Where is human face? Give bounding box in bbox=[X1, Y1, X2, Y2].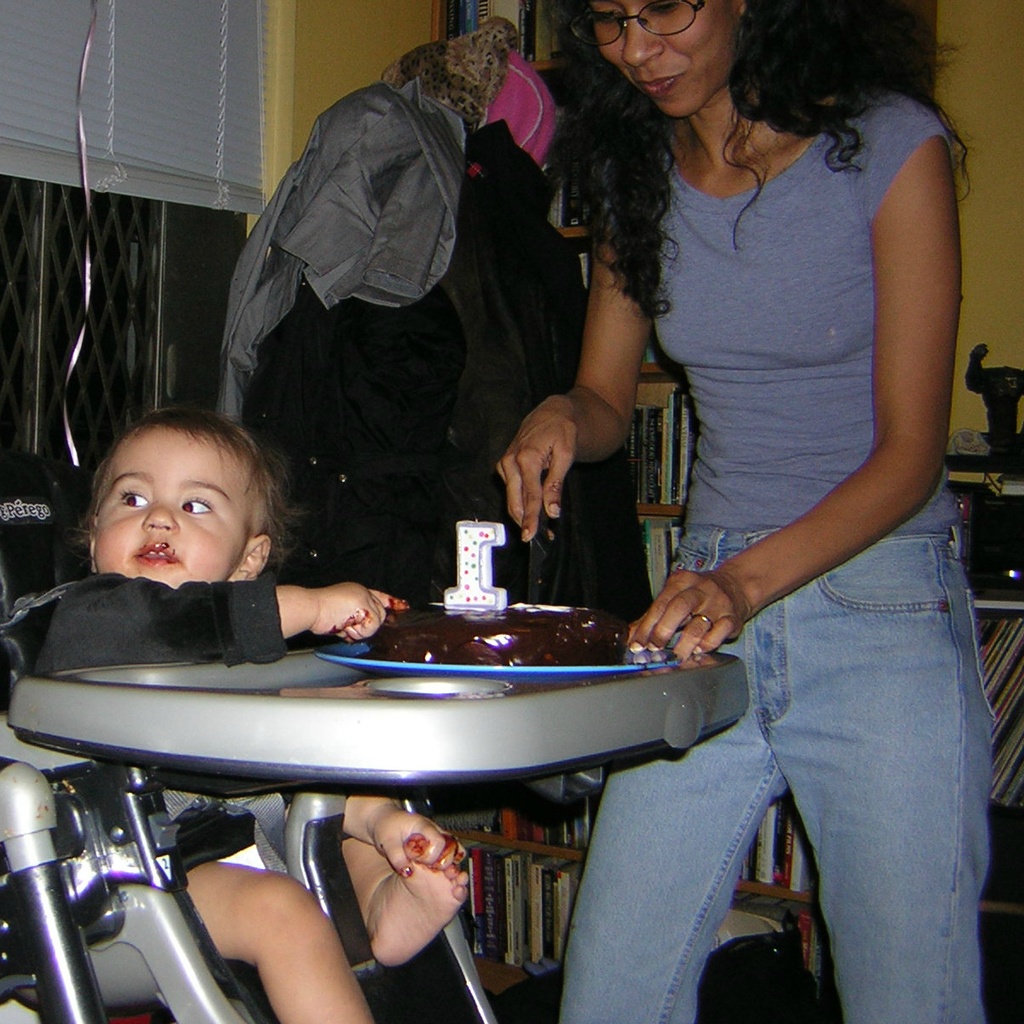
bbox=[590, 0, 743, 117].
